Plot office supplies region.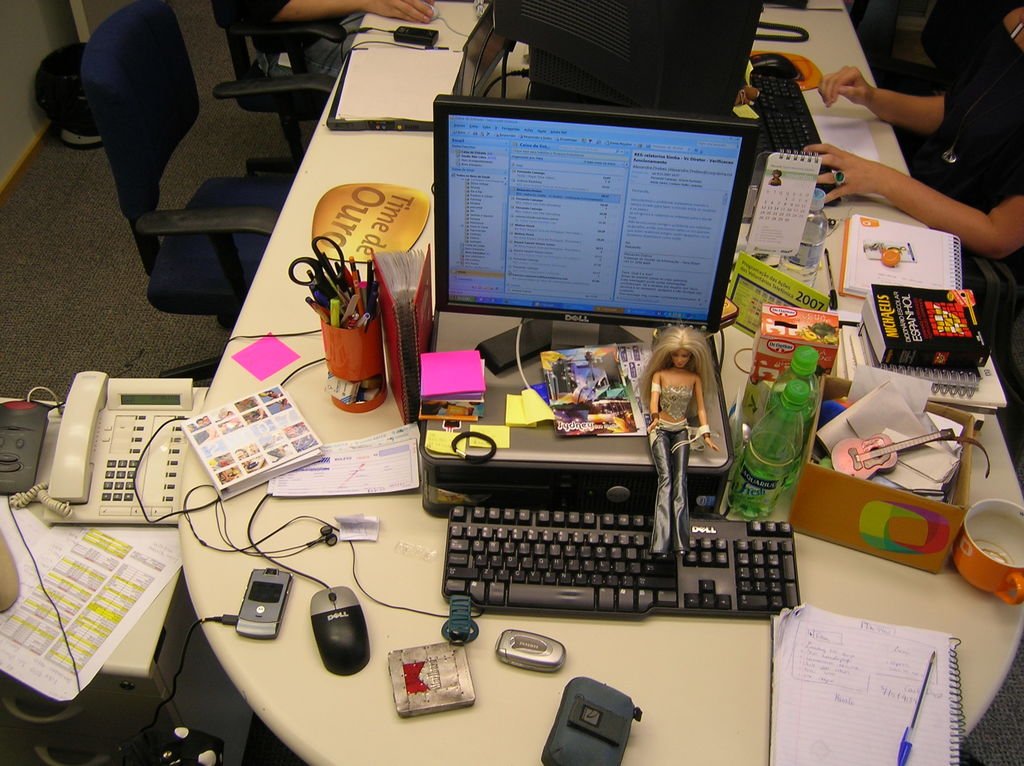
Plotted at select_region(353, 269, 367, 317).
